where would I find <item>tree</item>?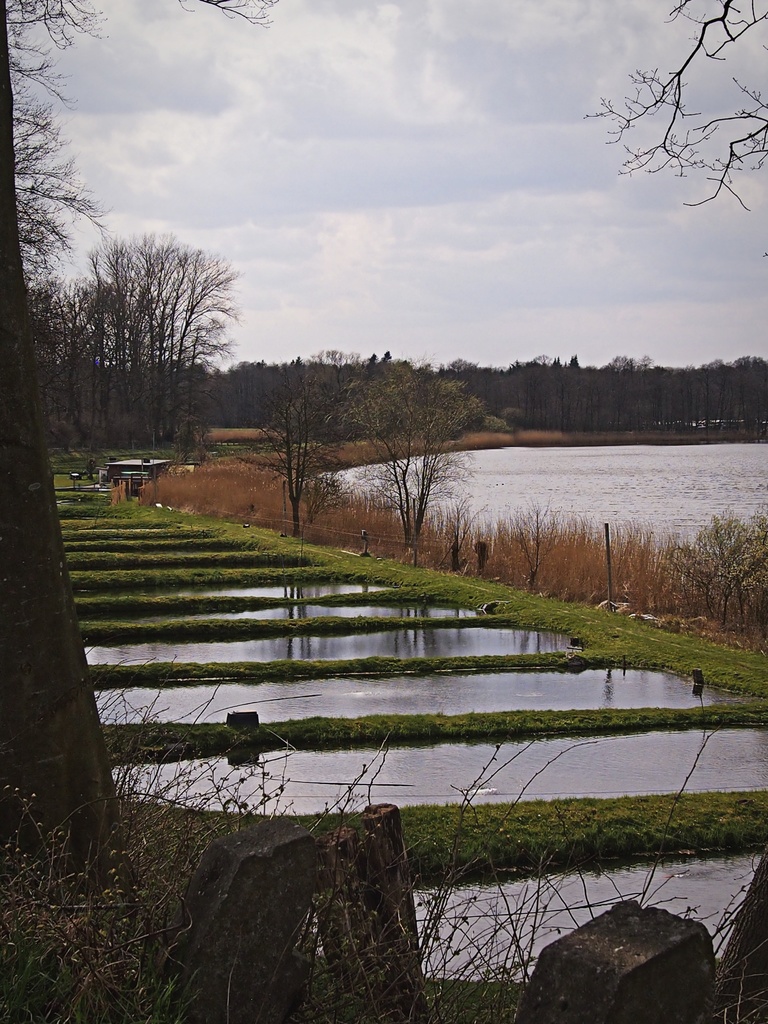
At box(0, 0, 286, 908).
